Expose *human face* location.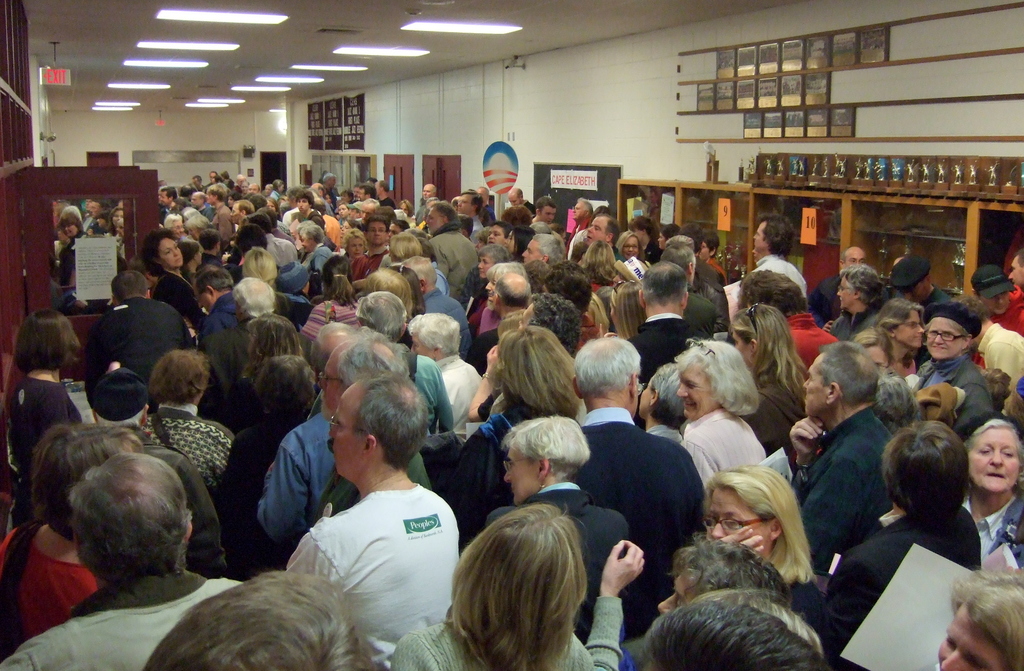
Exposed at [x1=982, y1=293, x2=1008, y2=312].
